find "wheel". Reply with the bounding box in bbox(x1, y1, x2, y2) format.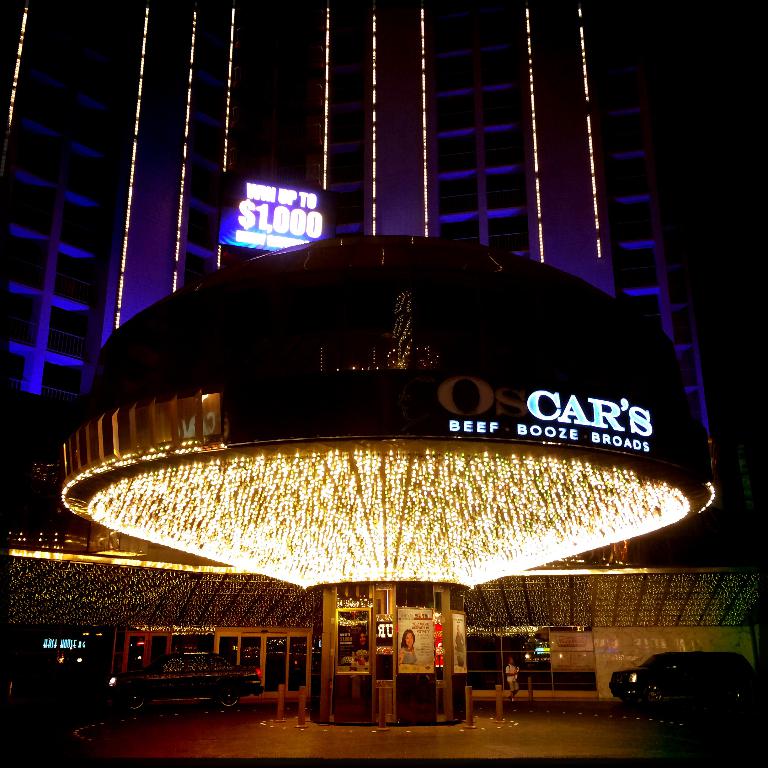
bbox(632, 679, 670, 701).
